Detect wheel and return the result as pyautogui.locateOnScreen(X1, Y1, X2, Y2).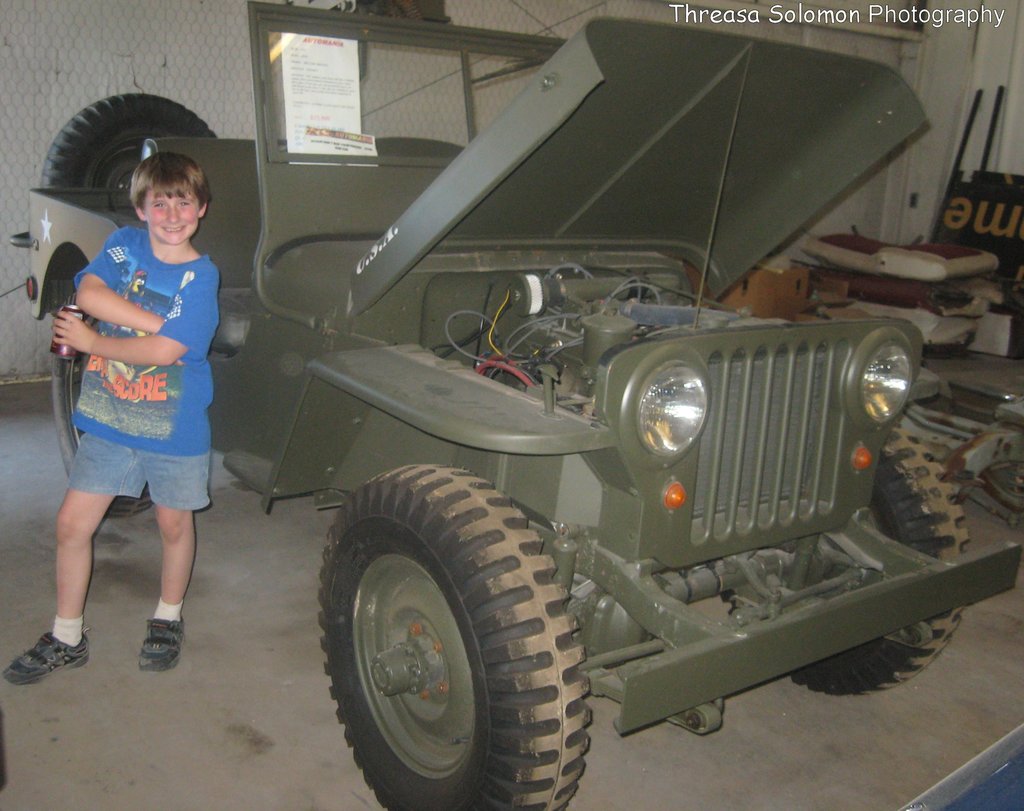
pyautogui.locateOnScreen(40, 90, 213, 186).
